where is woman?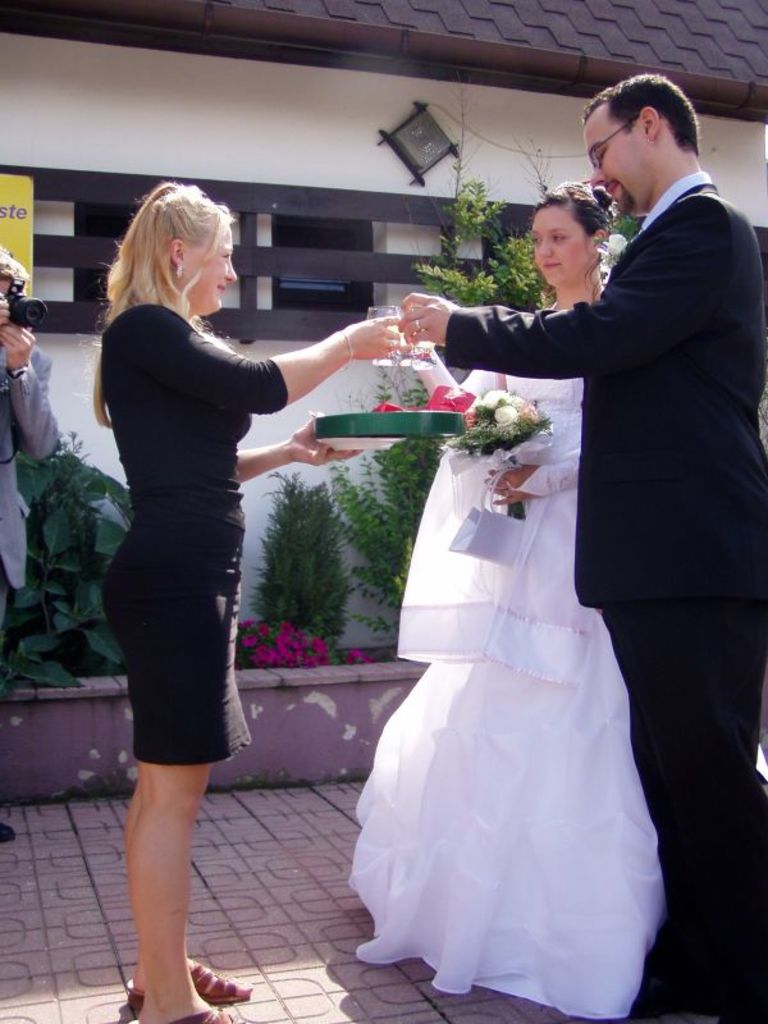
detection(69, 179, 397, 1023).
